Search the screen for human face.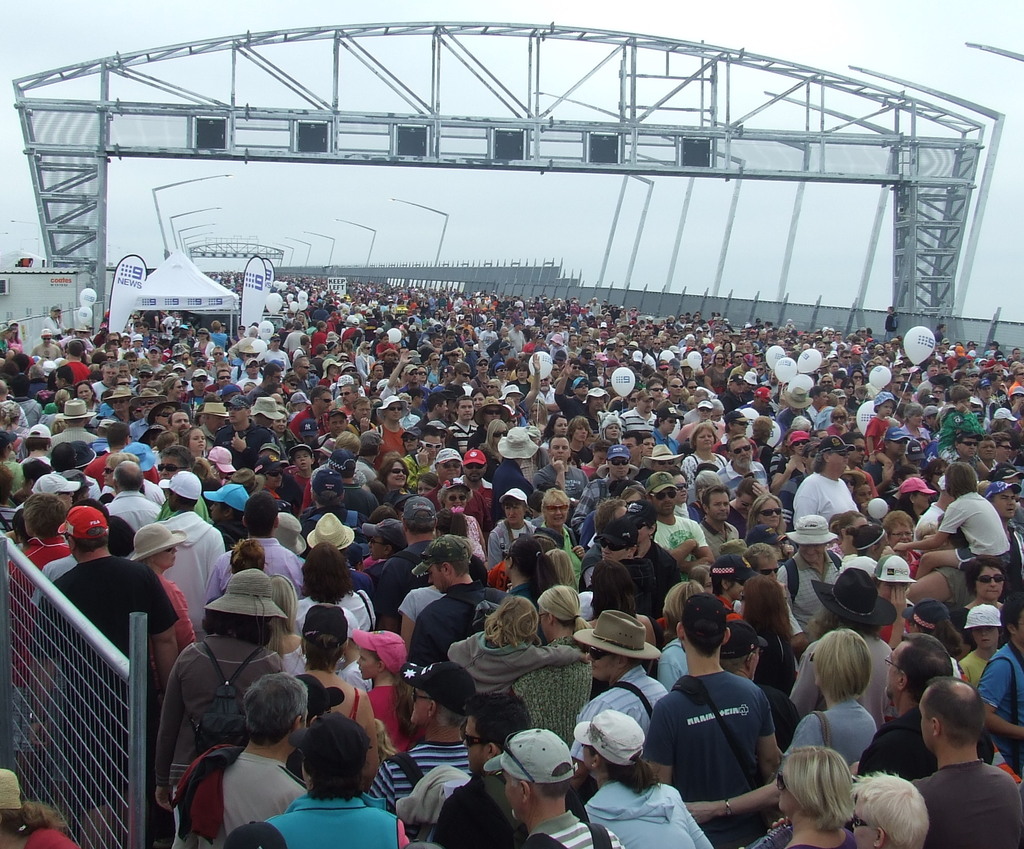
Found at crop(621, 439, 637, 462).
